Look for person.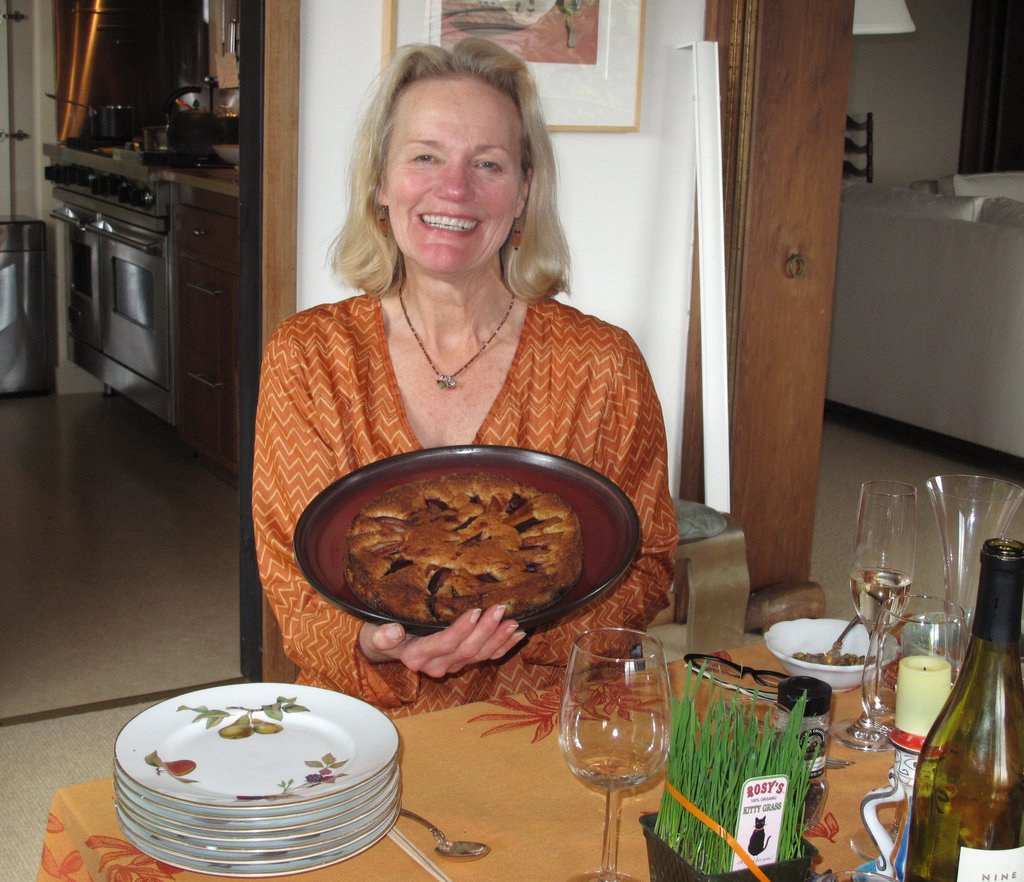
Found: 250,35,674,722.
